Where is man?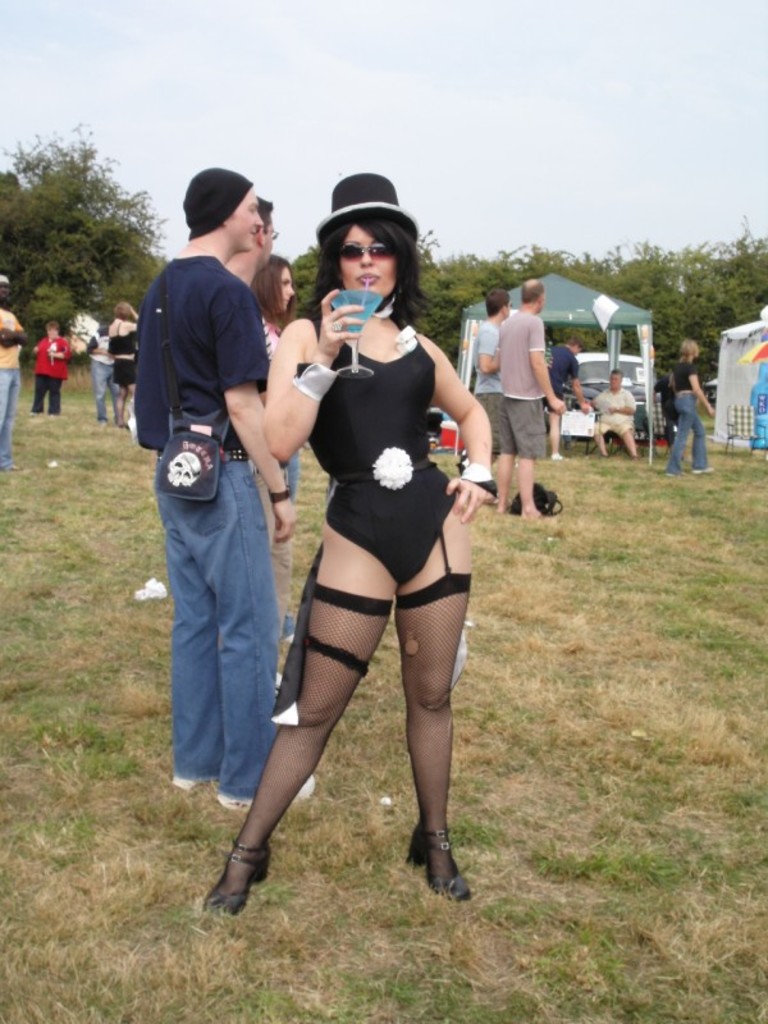
0/276/28/471.
